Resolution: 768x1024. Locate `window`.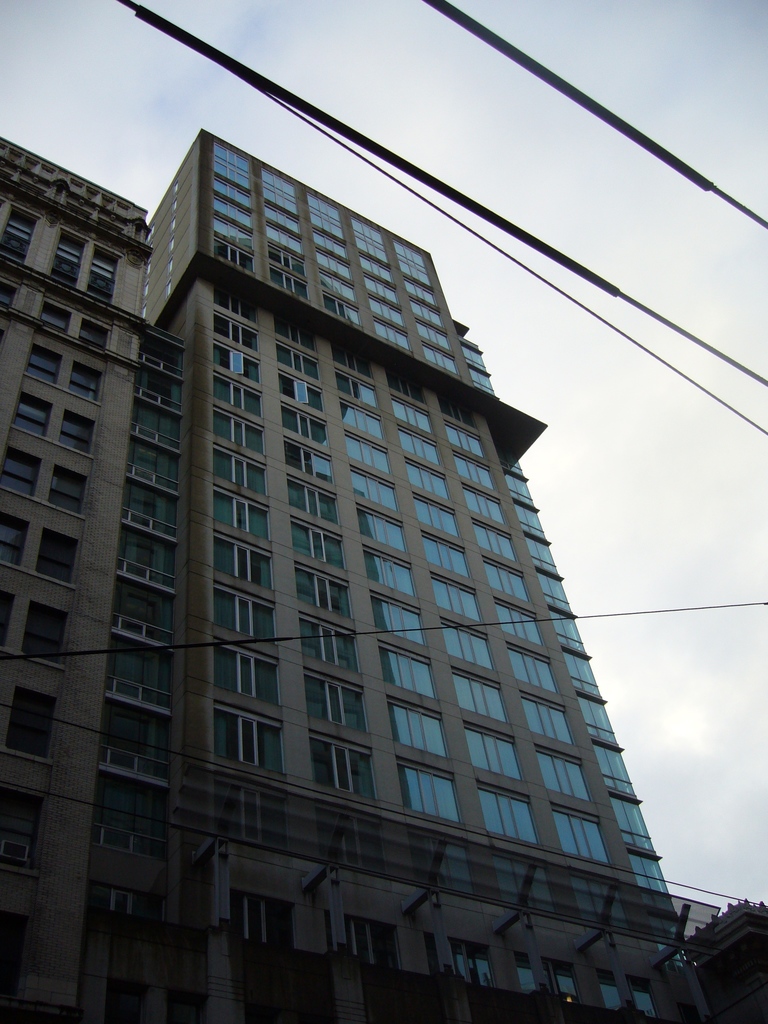
left=44, top=298, right=72, bottom=337.
